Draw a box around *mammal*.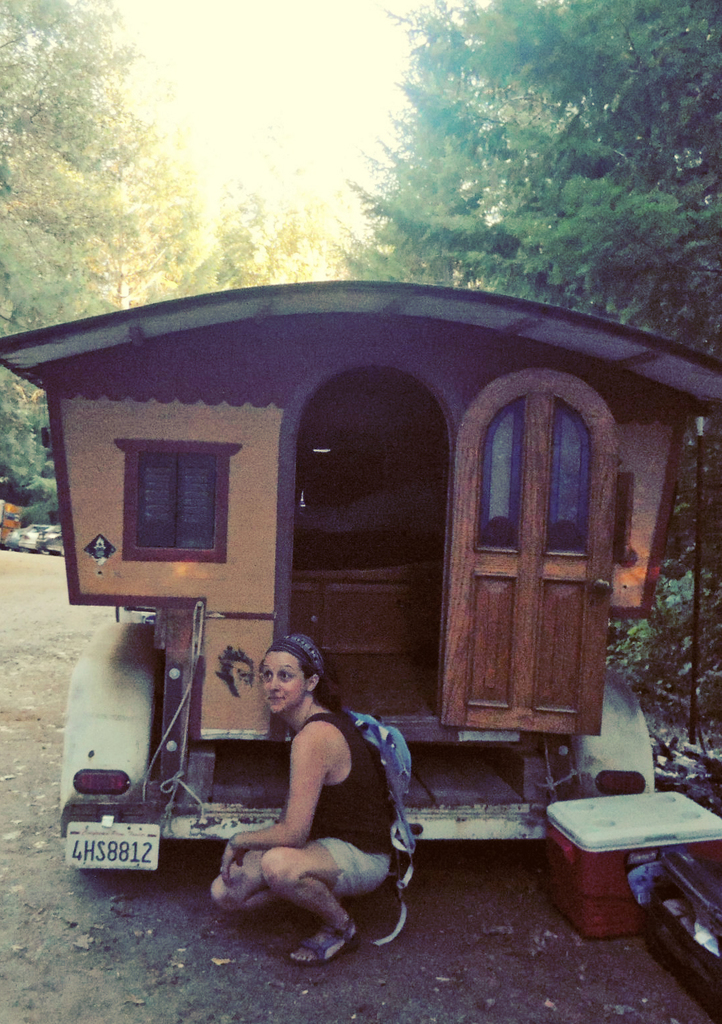
{"left": 180, "top": 658, "right": 426, "bottom": 959}.
